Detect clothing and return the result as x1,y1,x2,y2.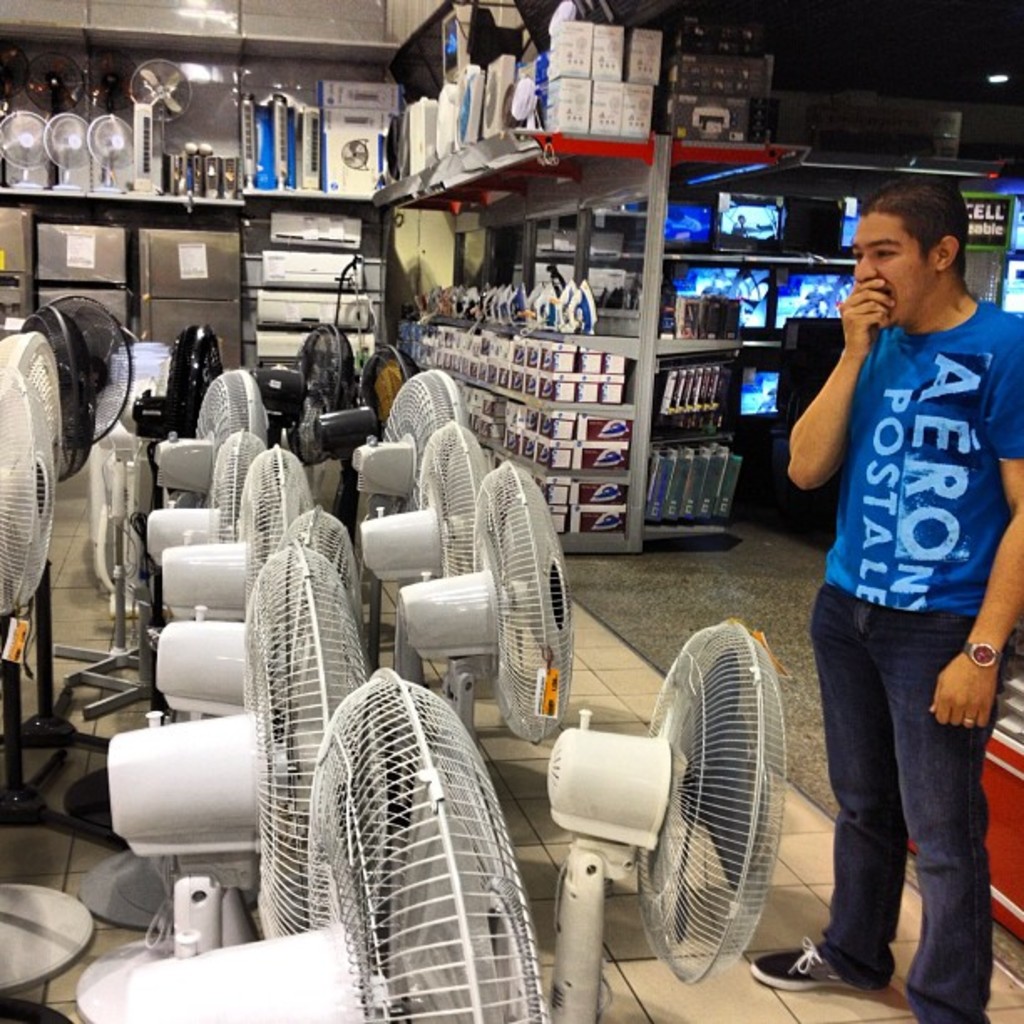
791,191,1001,965.
